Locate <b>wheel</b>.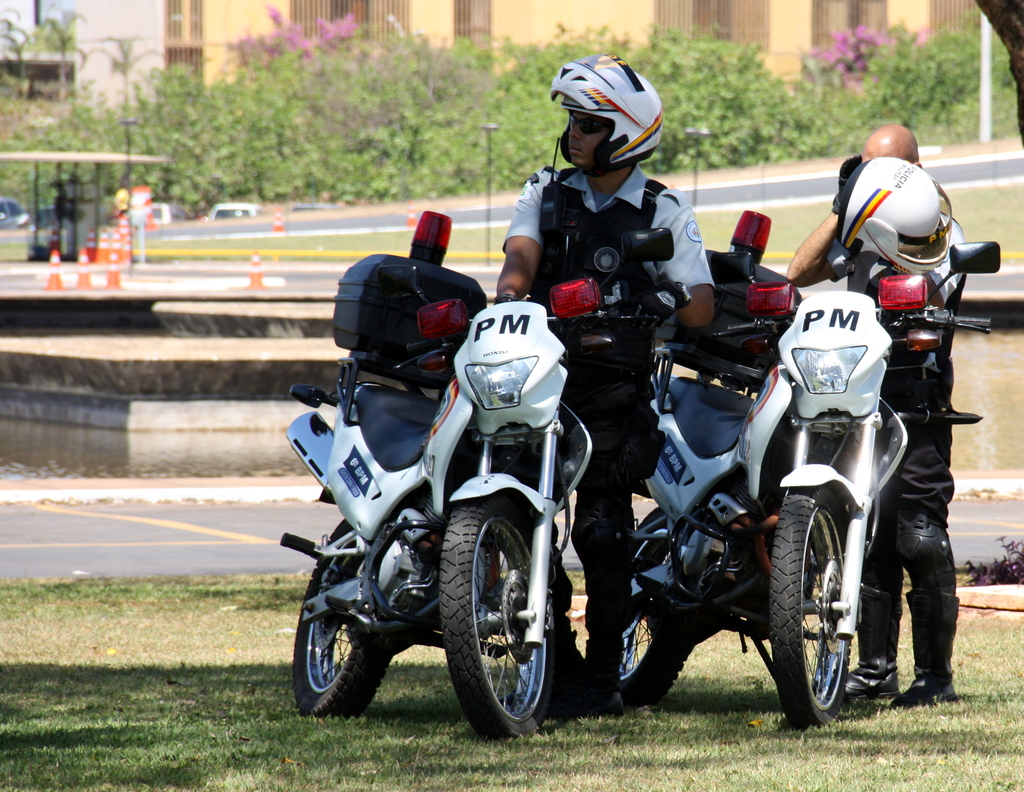
Bounding box: (621,509,698,704).
